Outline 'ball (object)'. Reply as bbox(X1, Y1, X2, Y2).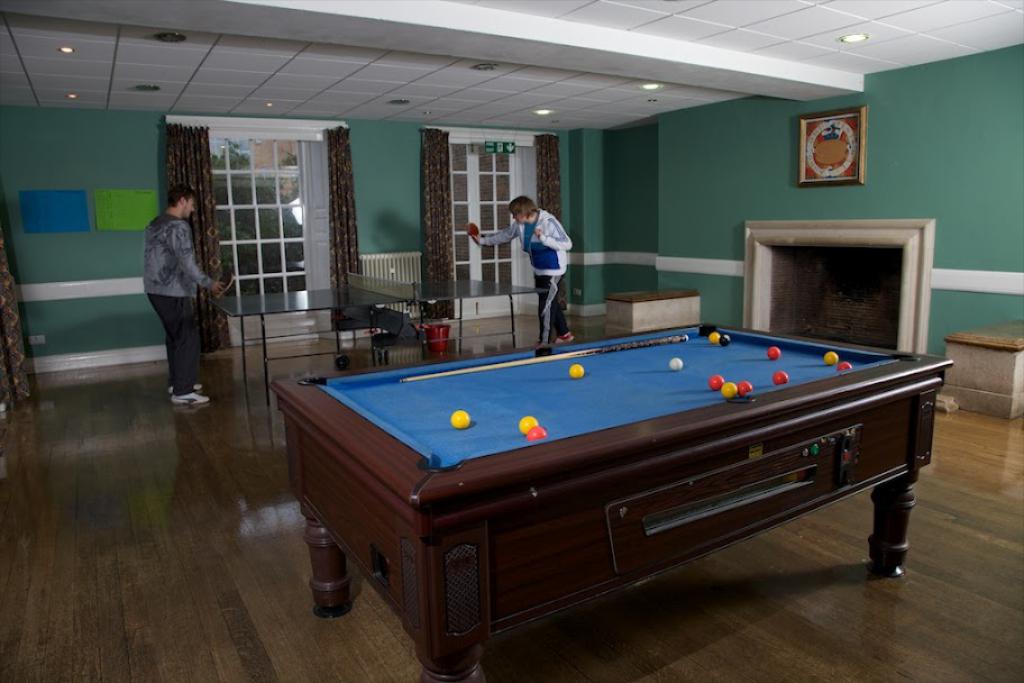
bbox(719, 382, 737, 400).
